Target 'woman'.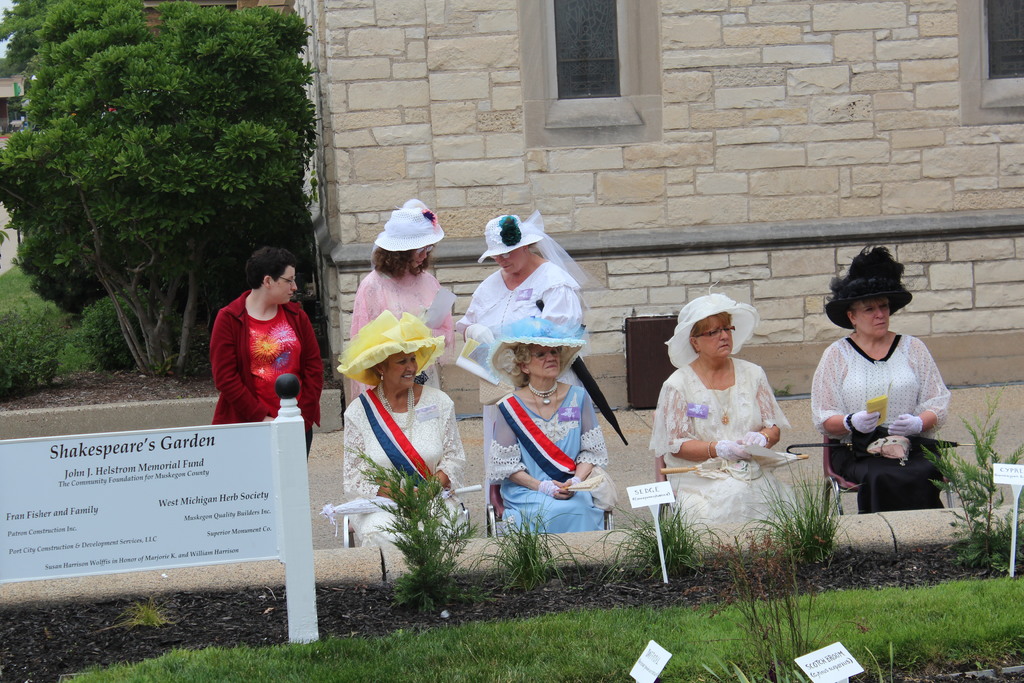
Target region: {"x1": 349, "y1": 198, "x2": 463, "y2": 404}.
